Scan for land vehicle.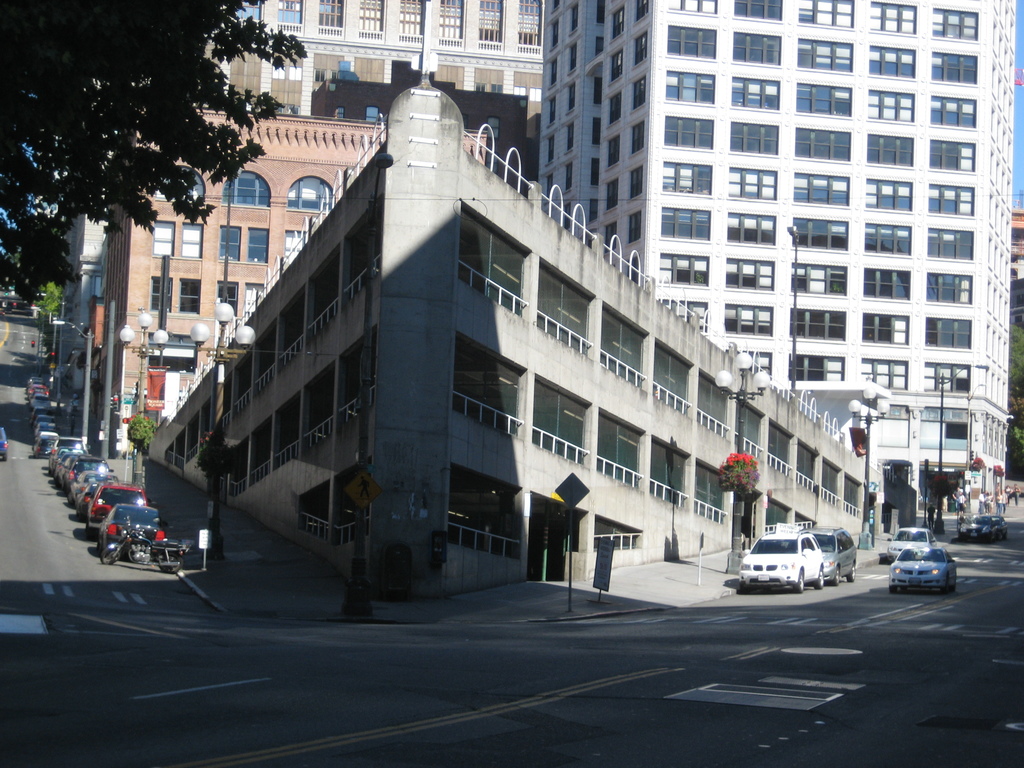
Scan result: [left=72, top=471, right=111, bottom=506].
